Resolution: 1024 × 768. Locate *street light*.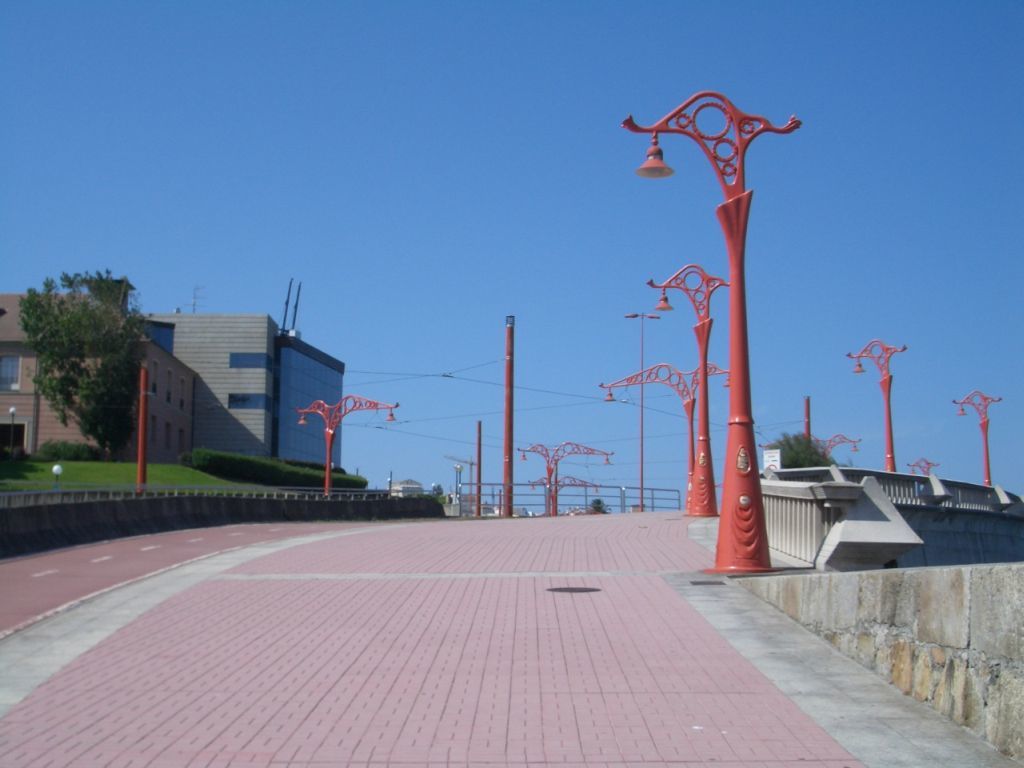
(x1=525, y1=437, x2=607, y2=518).
